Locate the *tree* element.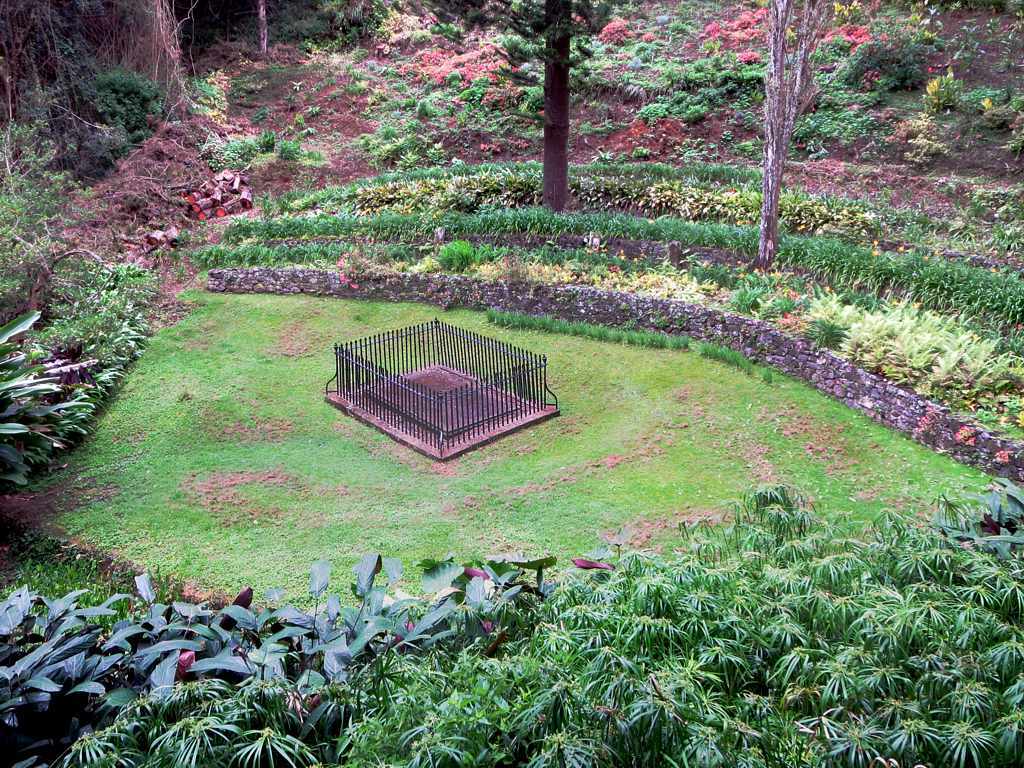
Element bbox: (left=487, top=0, right=607, bottom=215).
